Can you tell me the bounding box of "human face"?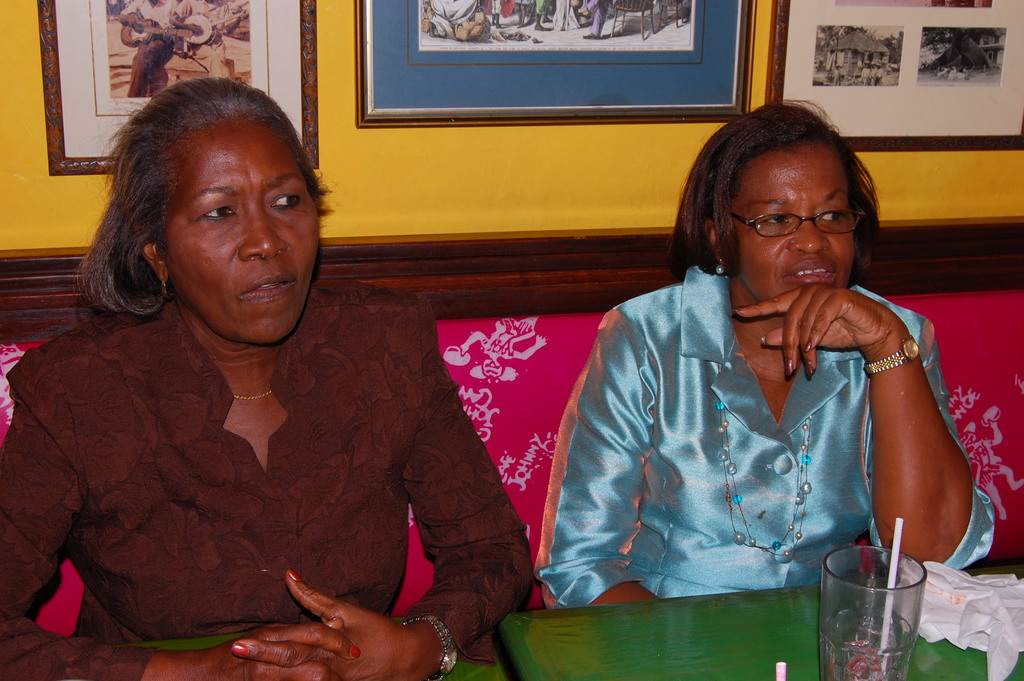
{"left": 171, "top": 116, "right": 316, "bottom": 342}.
